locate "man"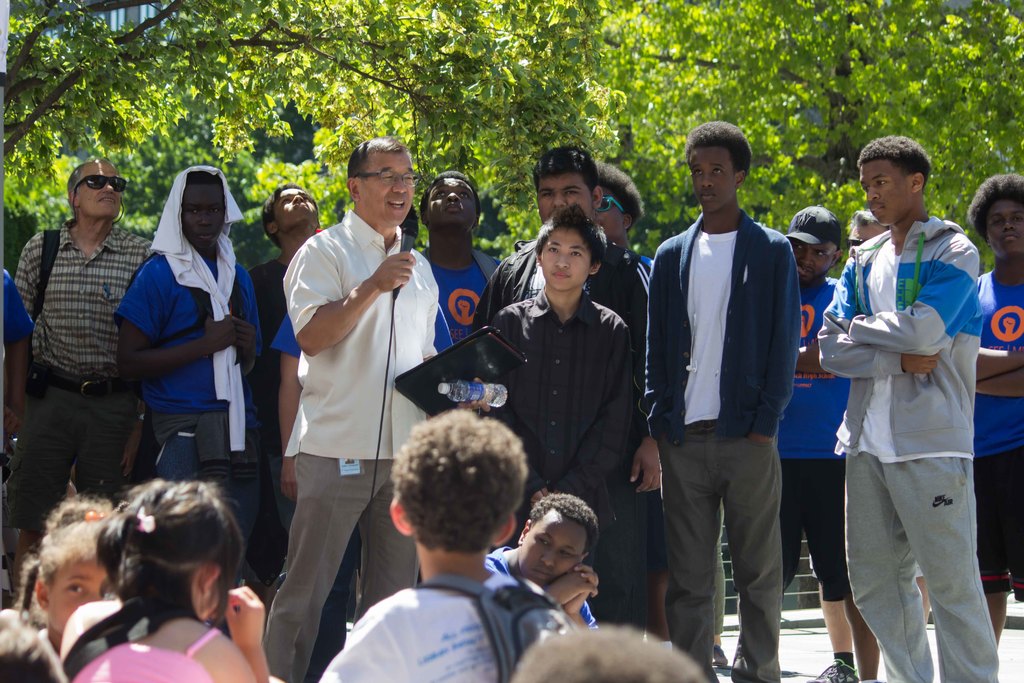
l=261, t=133, r=440, b=682
